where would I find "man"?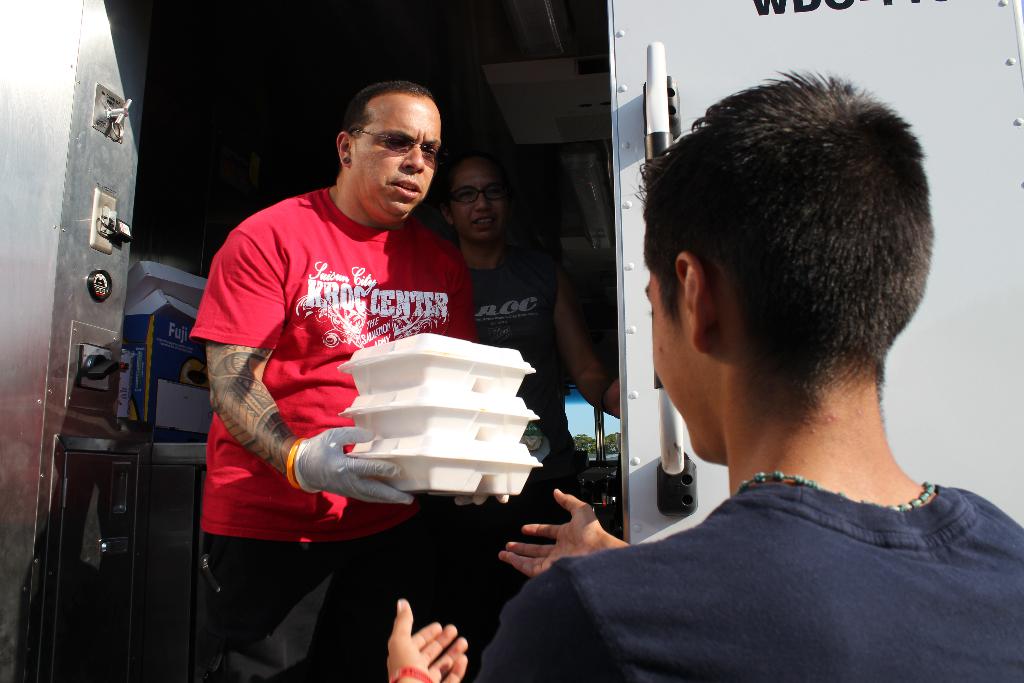
At [186, 62, 541, 658].
